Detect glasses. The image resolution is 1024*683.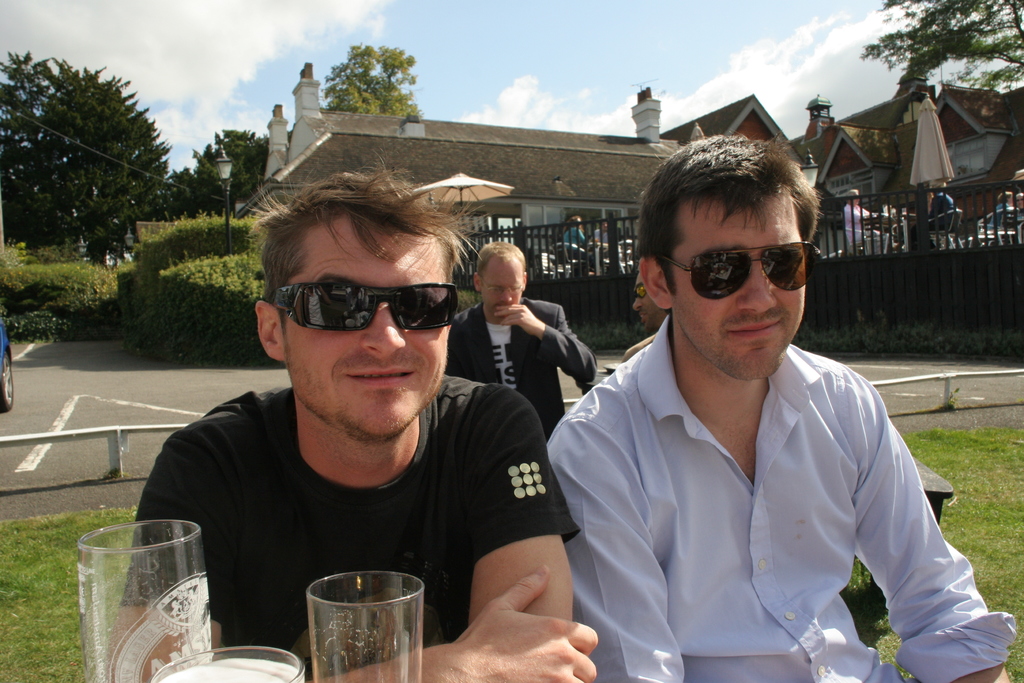
x1=479, y1=274, x2=524, y2=296.
